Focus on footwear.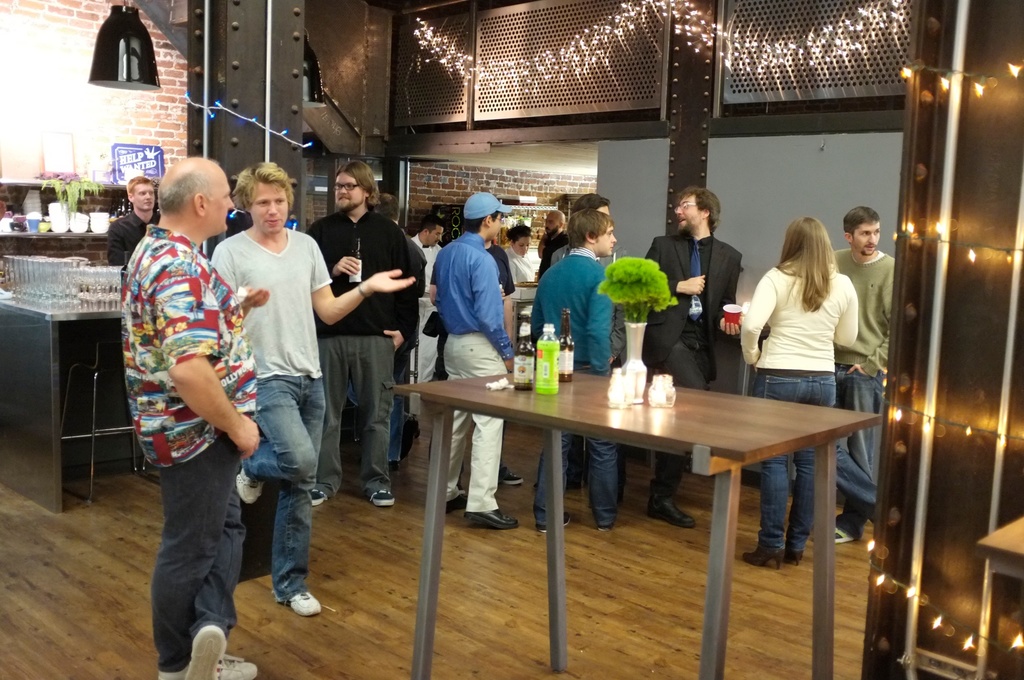
Focused at (534, 508, 573, 529).
